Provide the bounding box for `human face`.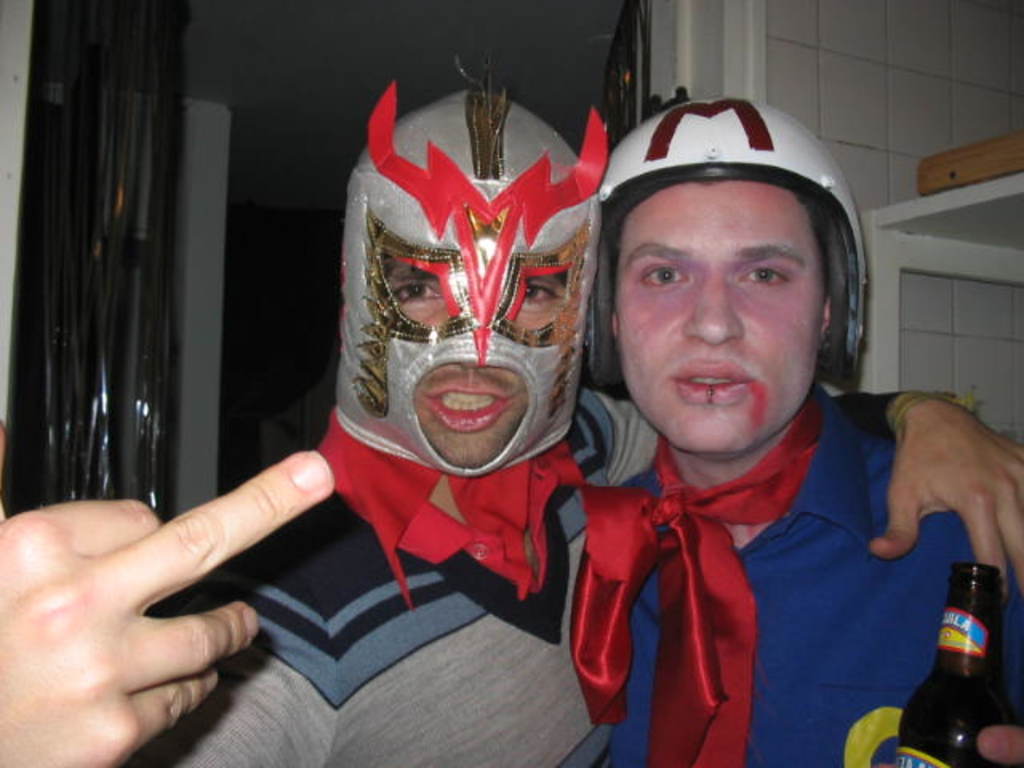
(left=379, top=184, right=560, bottom=464).
